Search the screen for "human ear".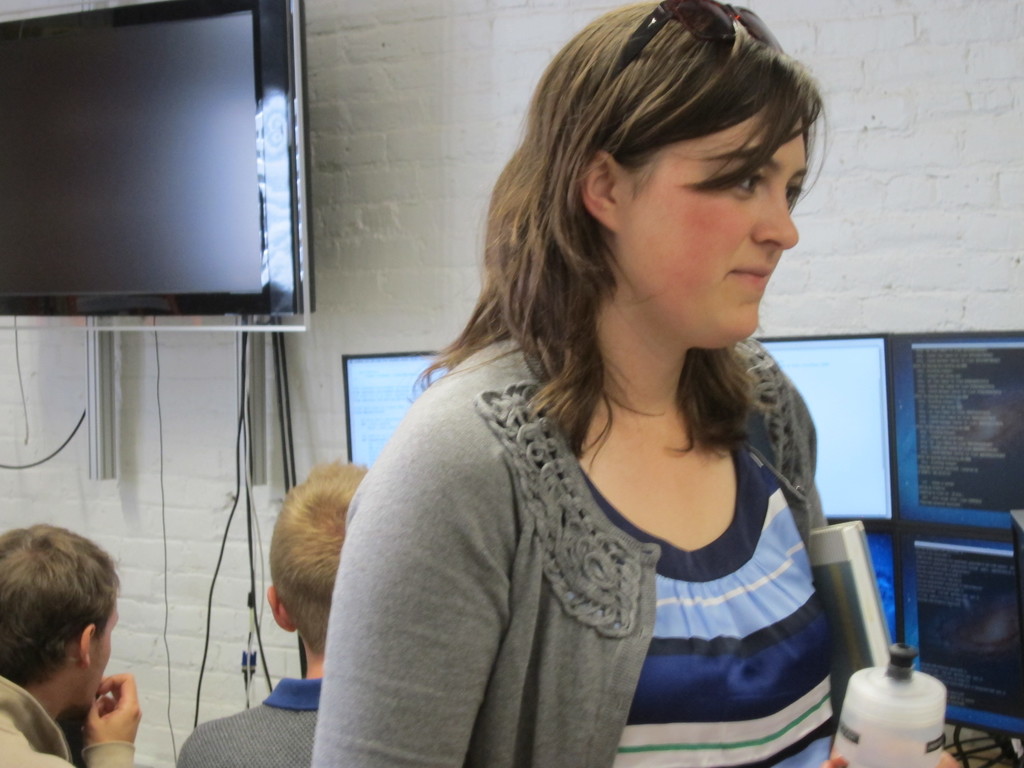
Found at pyautogui.locateOnScreen(582, 153, 618, 230).
